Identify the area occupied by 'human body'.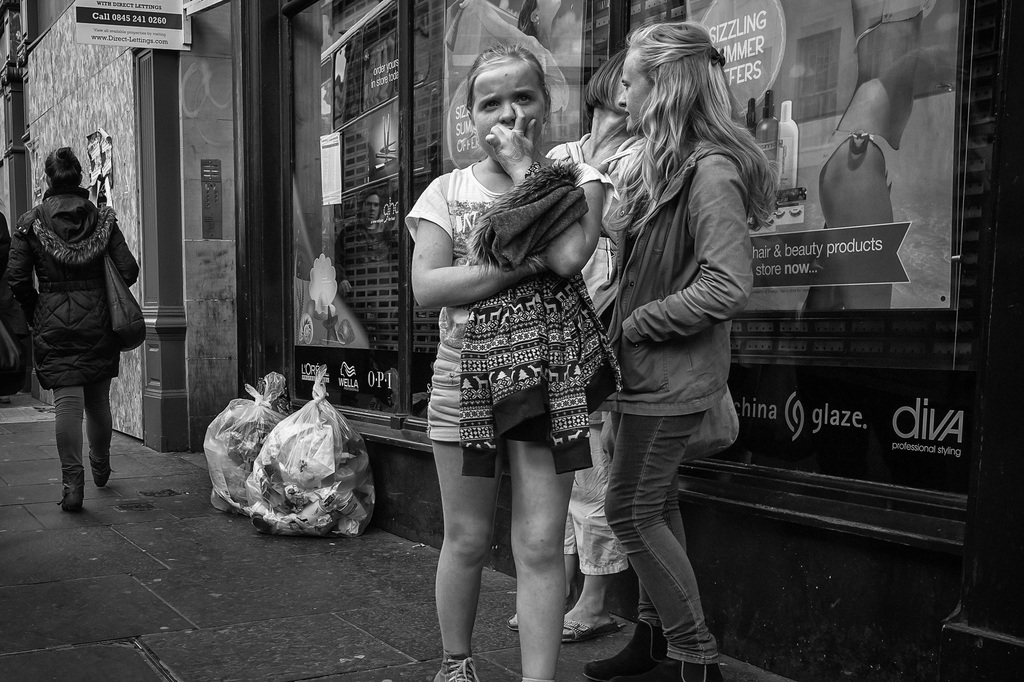
Area: [left=499, top=52, right=630, bottom=629].
